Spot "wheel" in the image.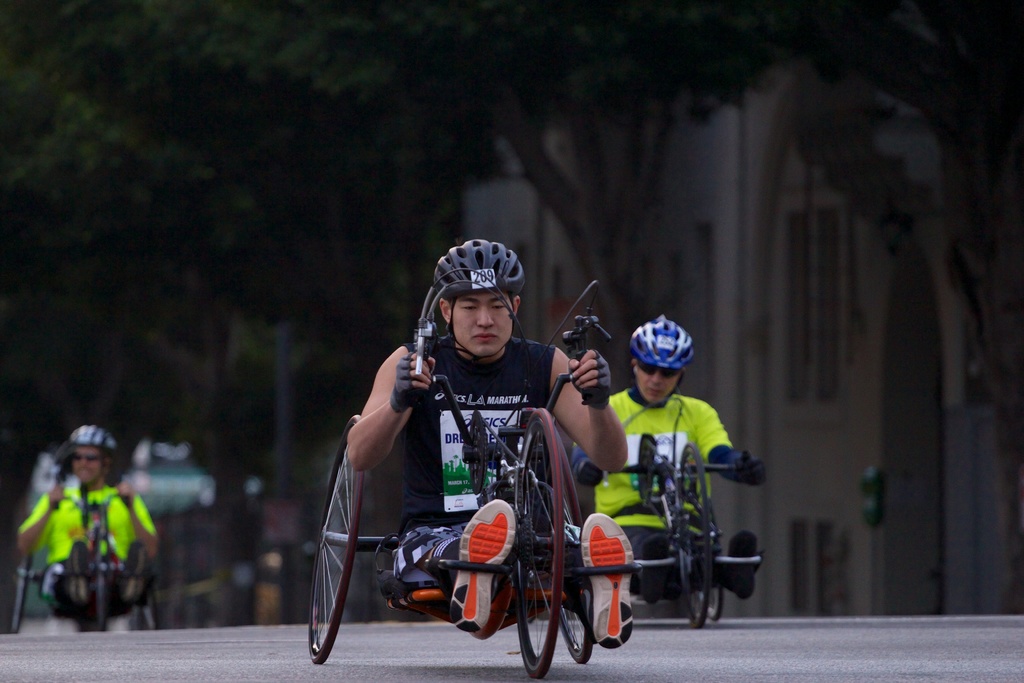
"wheel" found at crop(513, 407, 563, 679).
